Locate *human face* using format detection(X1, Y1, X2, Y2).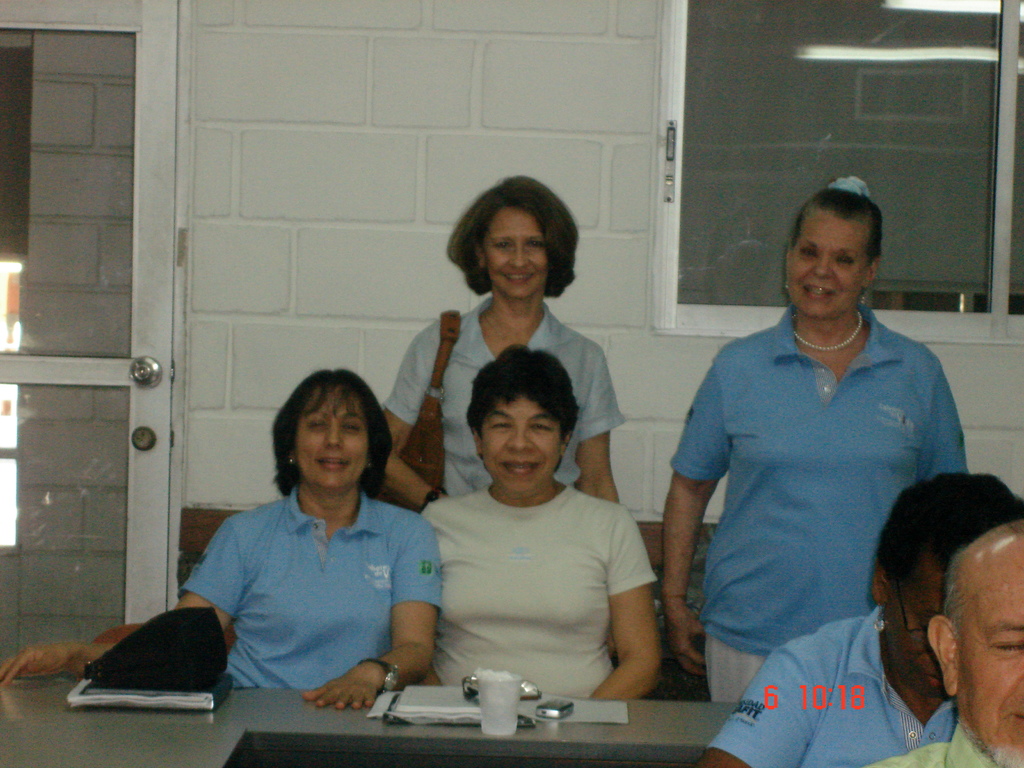
detection(883, 577, 948, 698).
